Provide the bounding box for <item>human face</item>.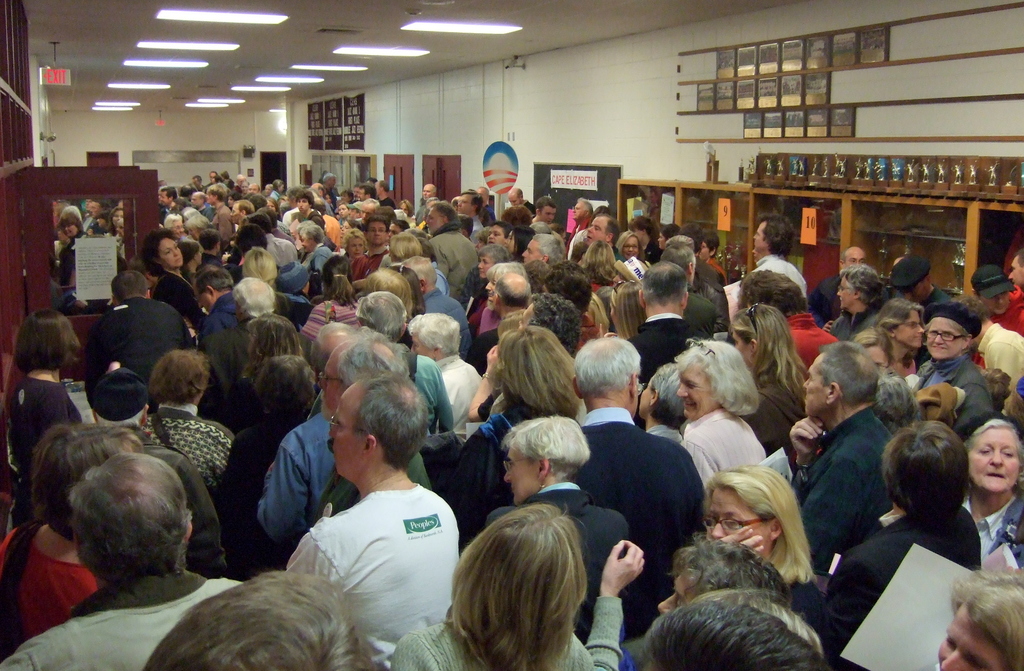
bbox=(369, 221, 385, 243).
